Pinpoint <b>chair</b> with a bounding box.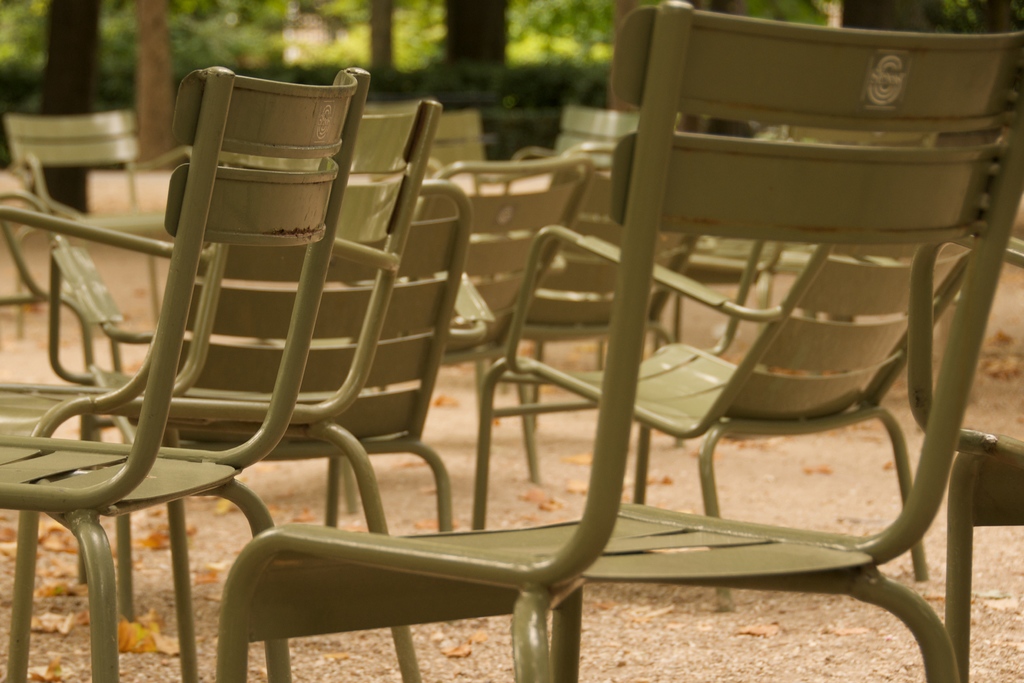
box(671, 133, 824, 369).
